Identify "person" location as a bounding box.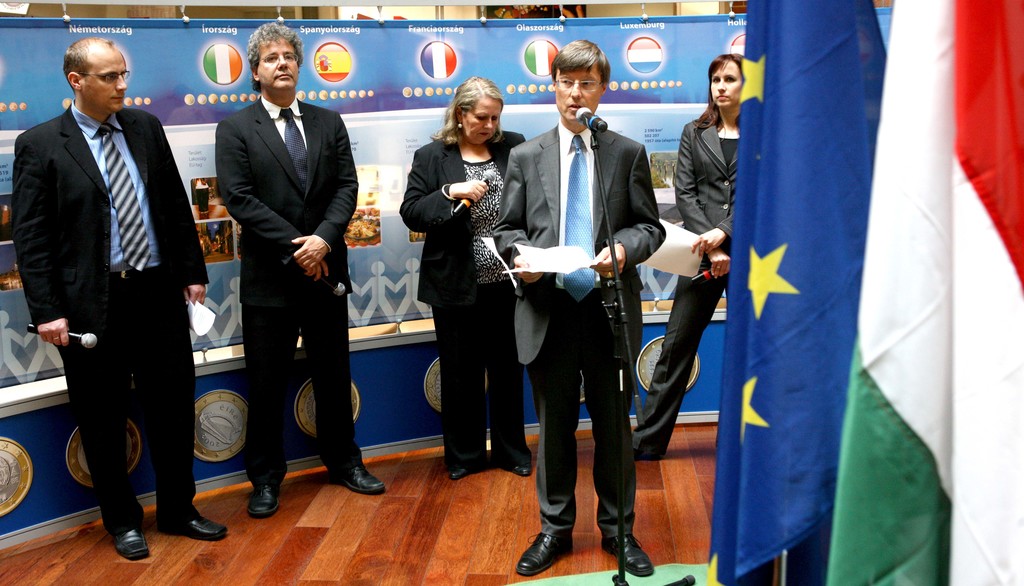
left=393, top=78, right=531, bottom=478.
